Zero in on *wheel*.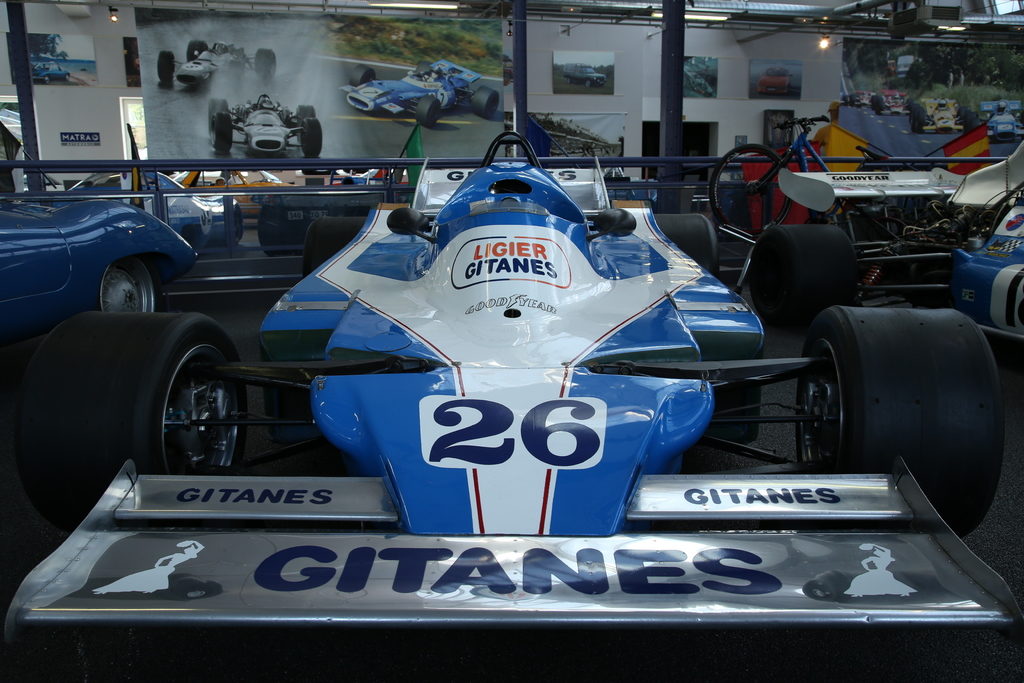
Zeroed in: locate(299, 213, 381, 272).
